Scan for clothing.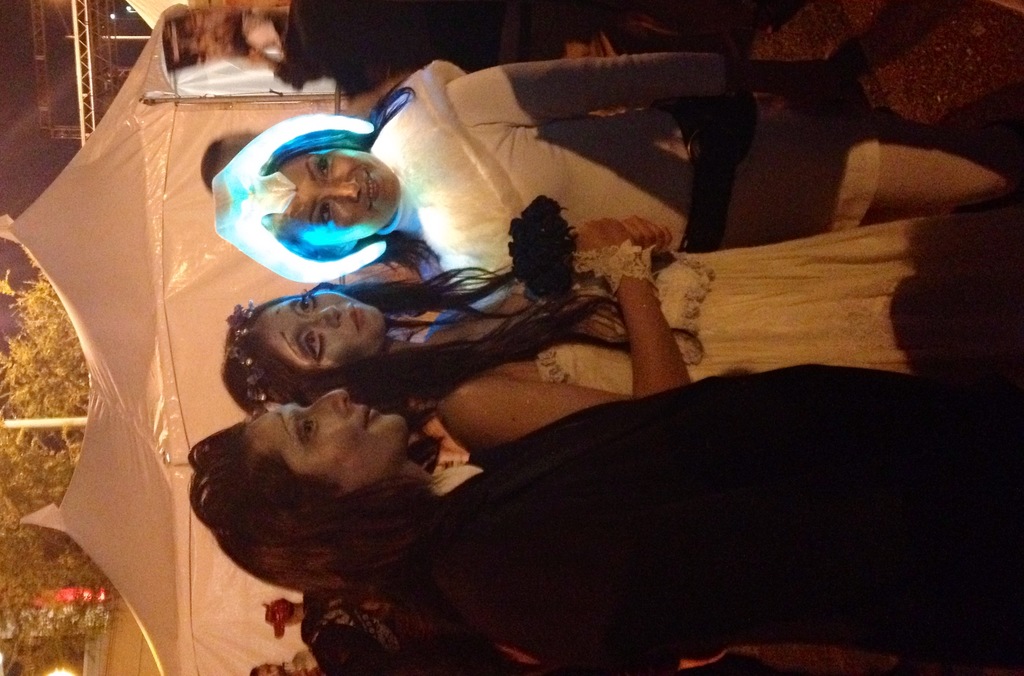
Scan result: (left=425, top=358, right=1023, bottom=664).
